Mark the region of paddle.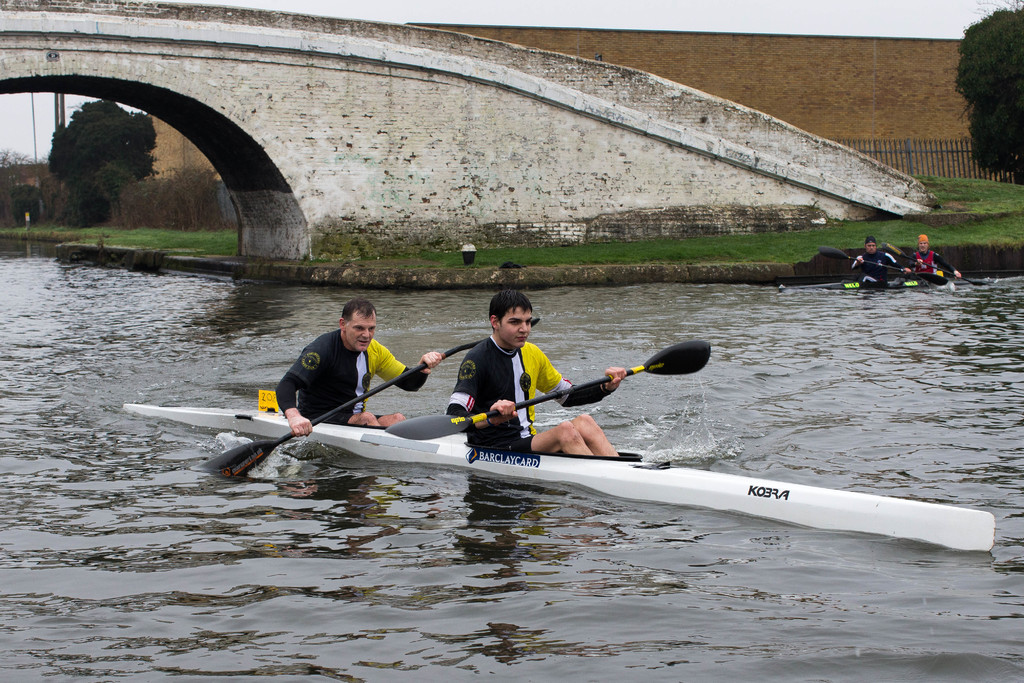
Region: <bbox>818, 247, 945, 286</bbox>.
